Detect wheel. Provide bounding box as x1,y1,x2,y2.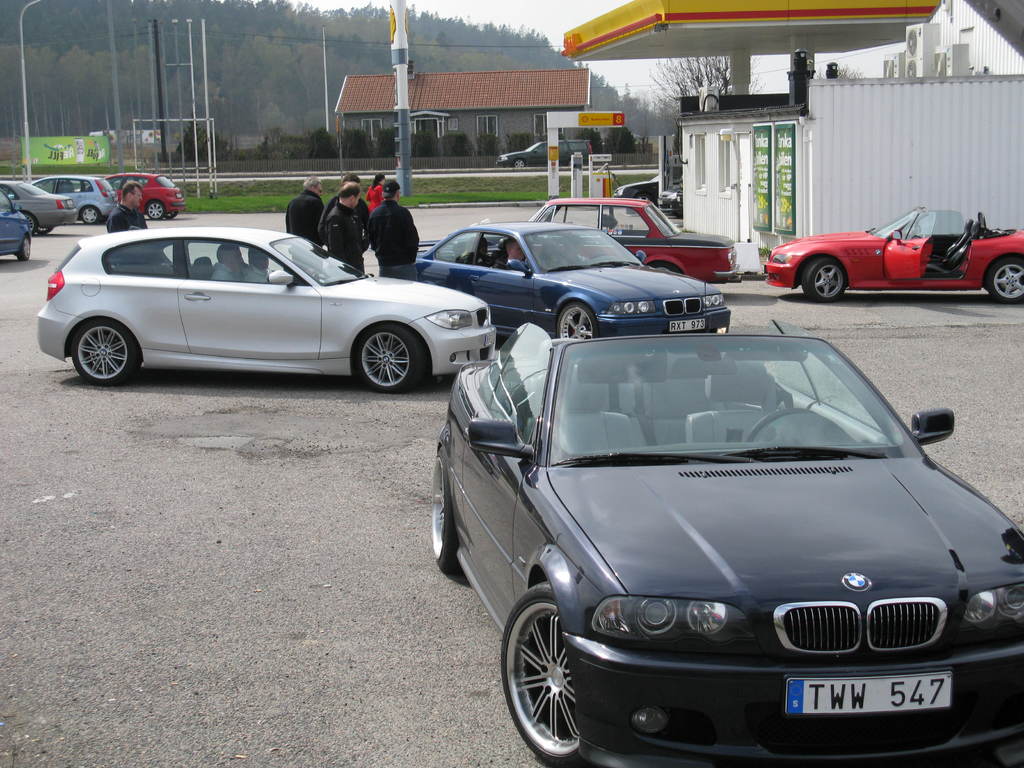
22,210,38,235.
